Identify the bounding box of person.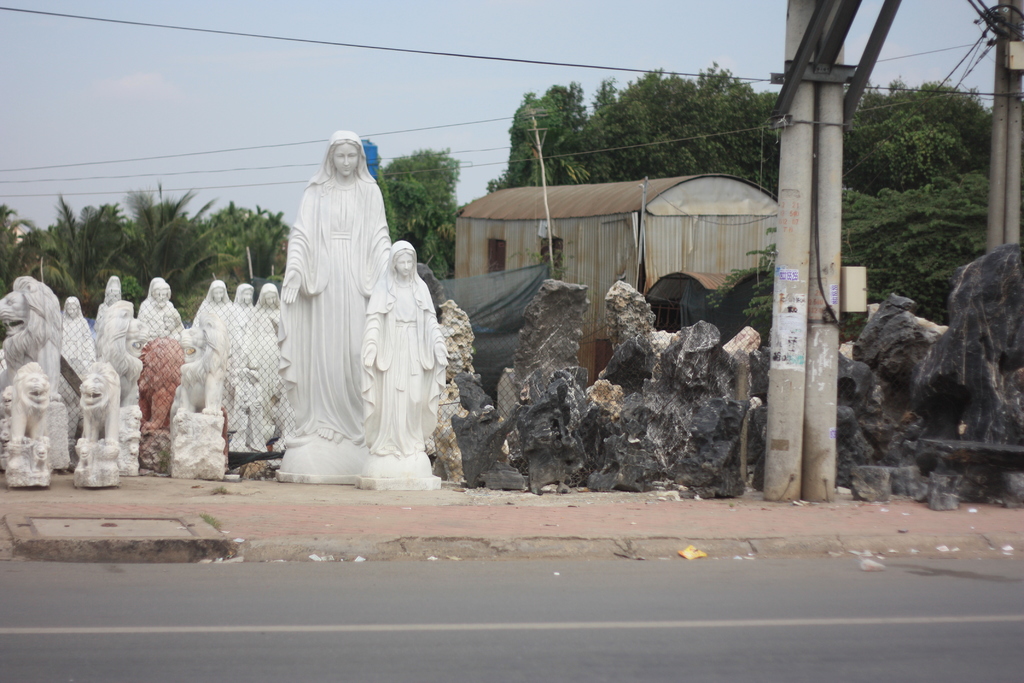
crop(364, 237, 451, 454).
